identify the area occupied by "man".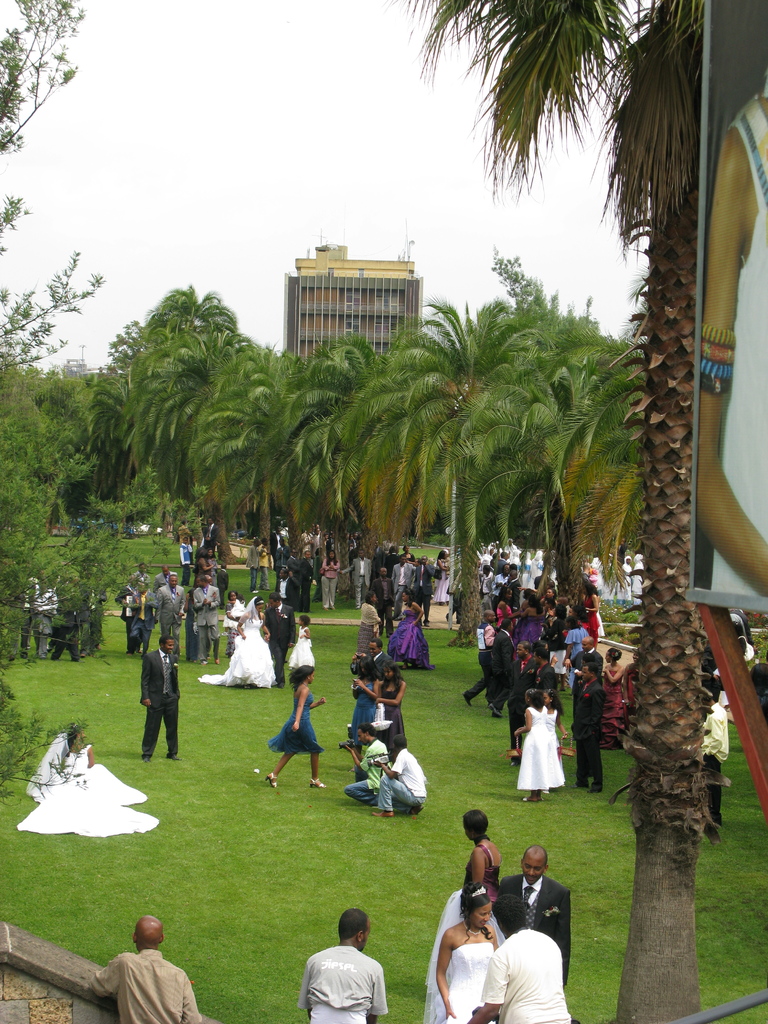
Area: BBox(354, 638, 394, 676).
